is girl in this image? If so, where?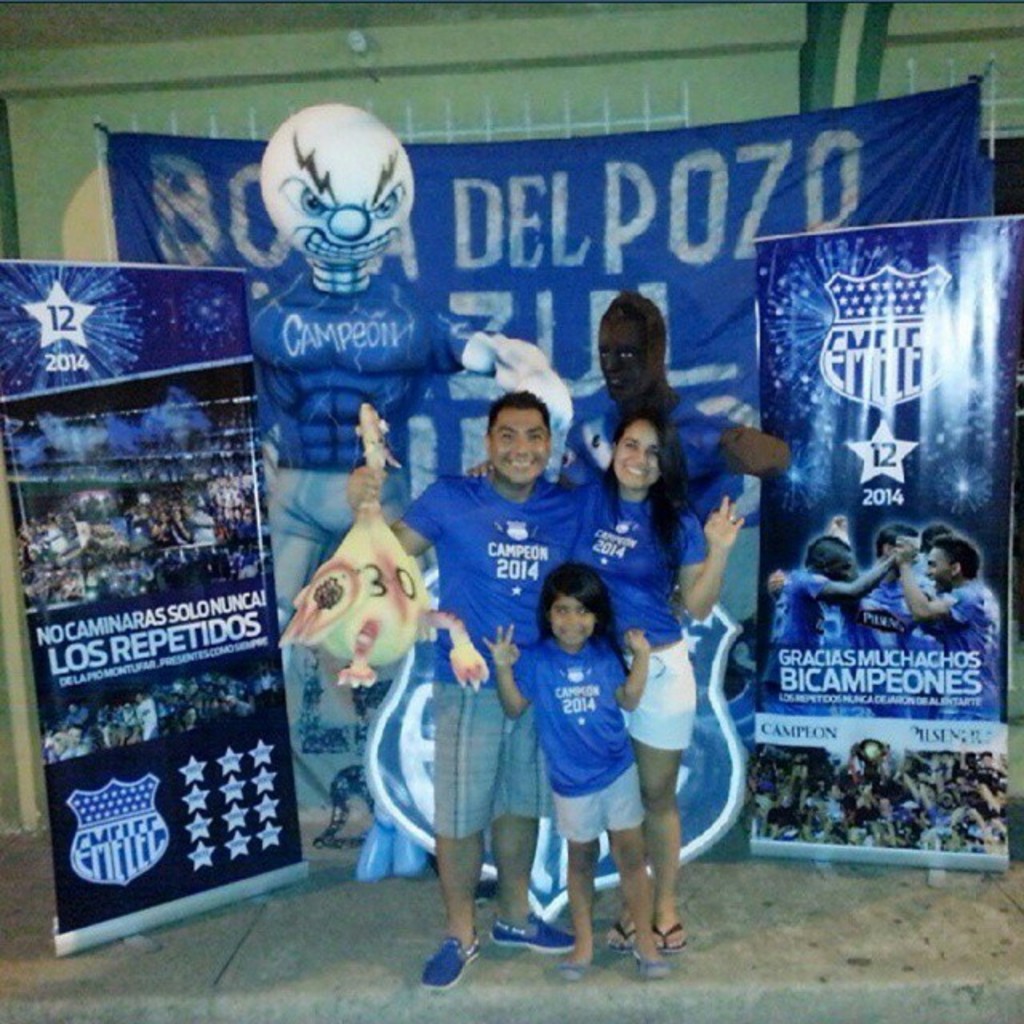
Yes, at locate(480, 560, 672, 982).
